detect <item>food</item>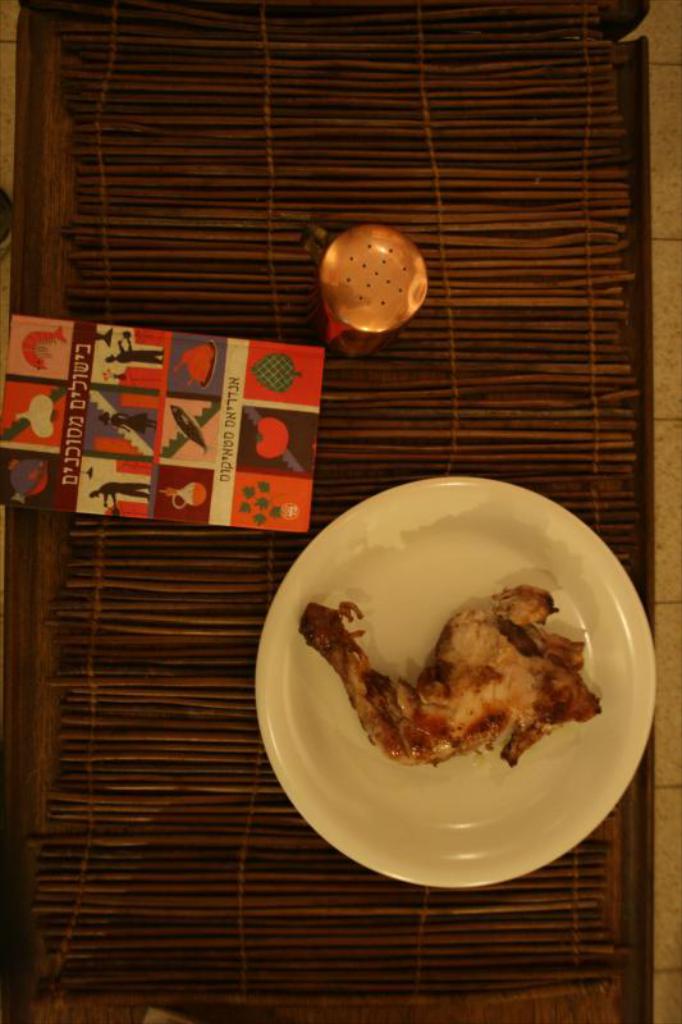
313,564,610,778
